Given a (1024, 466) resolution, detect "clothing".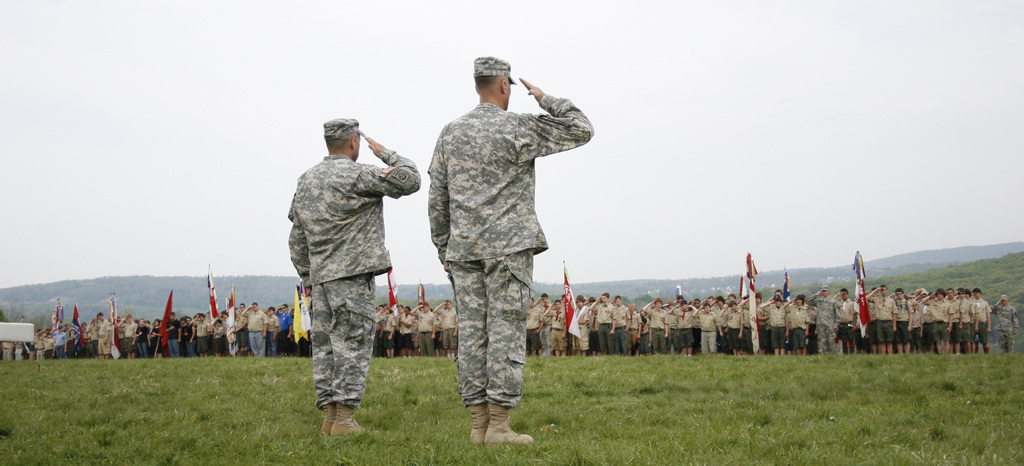
<box>243,312,269,359</box>.
